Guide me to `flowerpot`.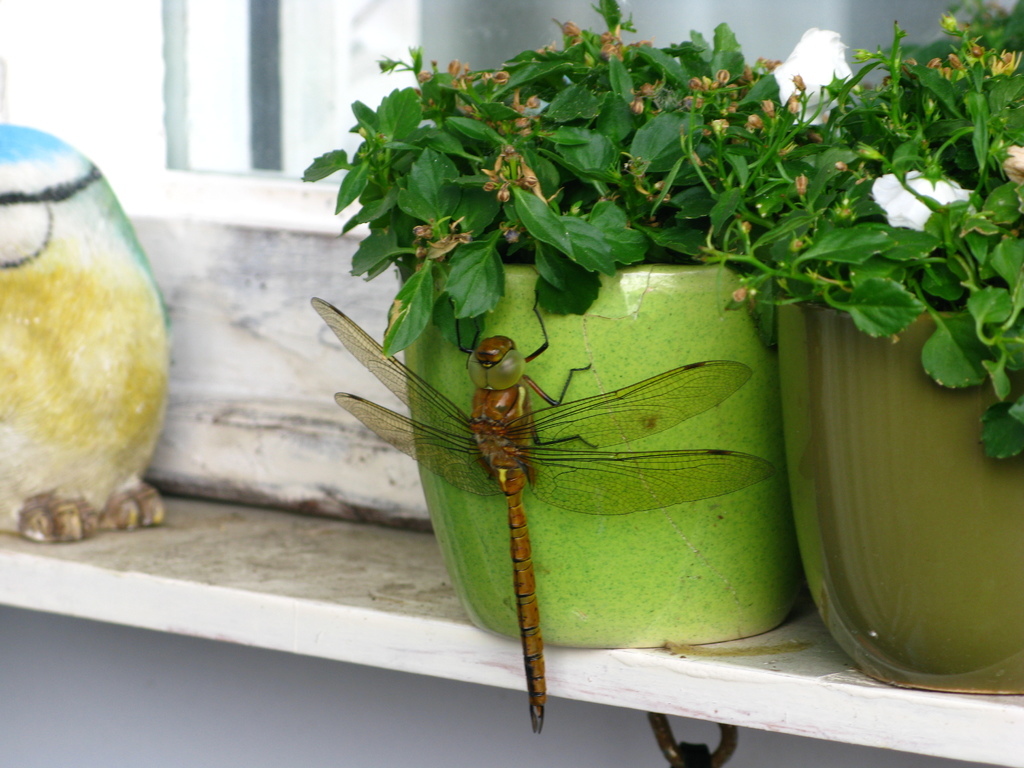
Guidance: (left=789, top=252, right=1023, bottom=688).
